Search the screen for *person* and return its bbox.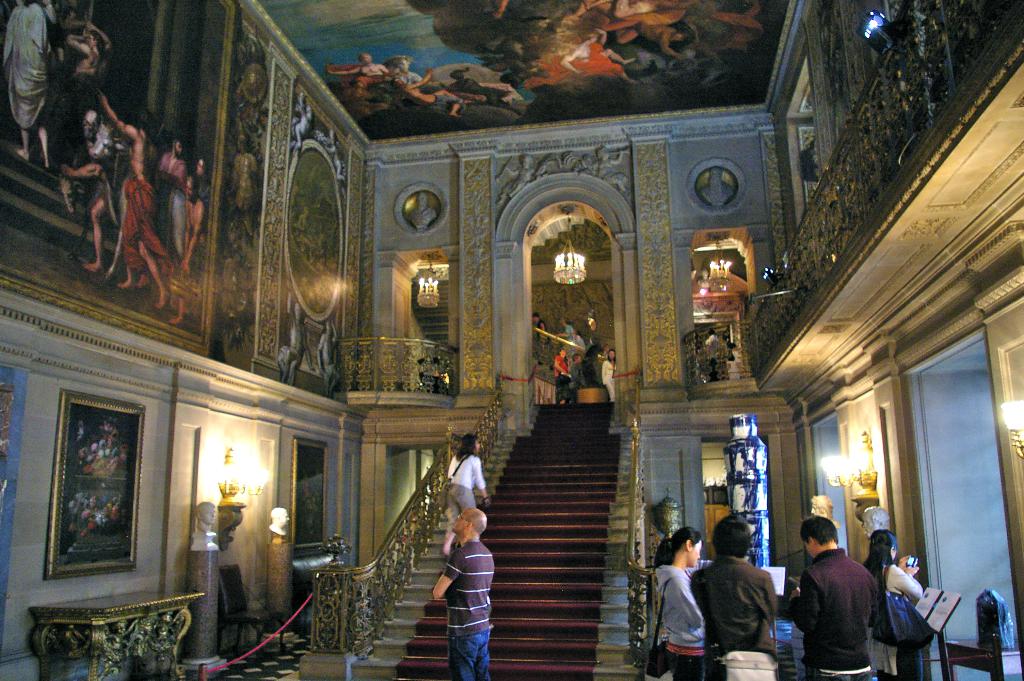
Found: (176, 175, 207, 328).
